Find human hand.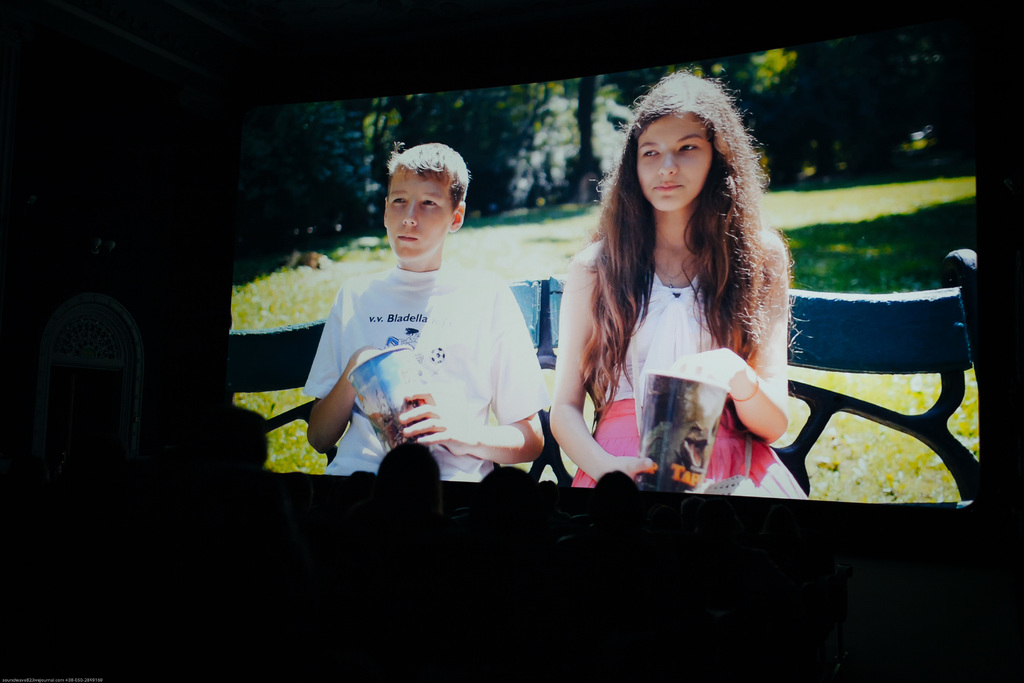
select_region(593, 452, 657, 487).
